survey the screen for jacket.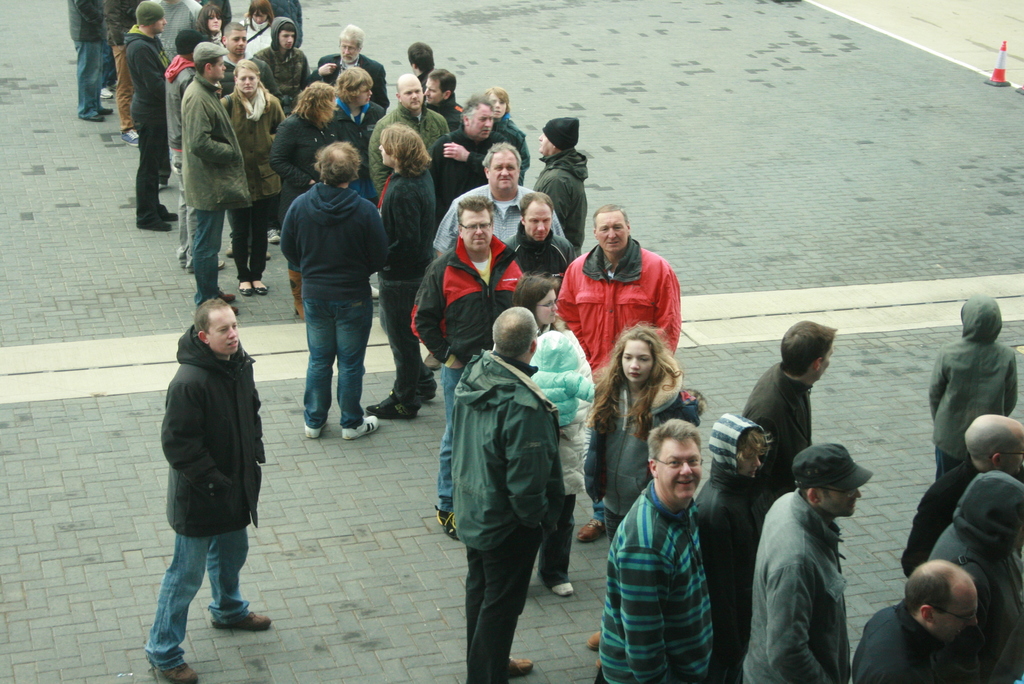
Survey found: (x1=695, y1=461, x2=755, y2=623).
